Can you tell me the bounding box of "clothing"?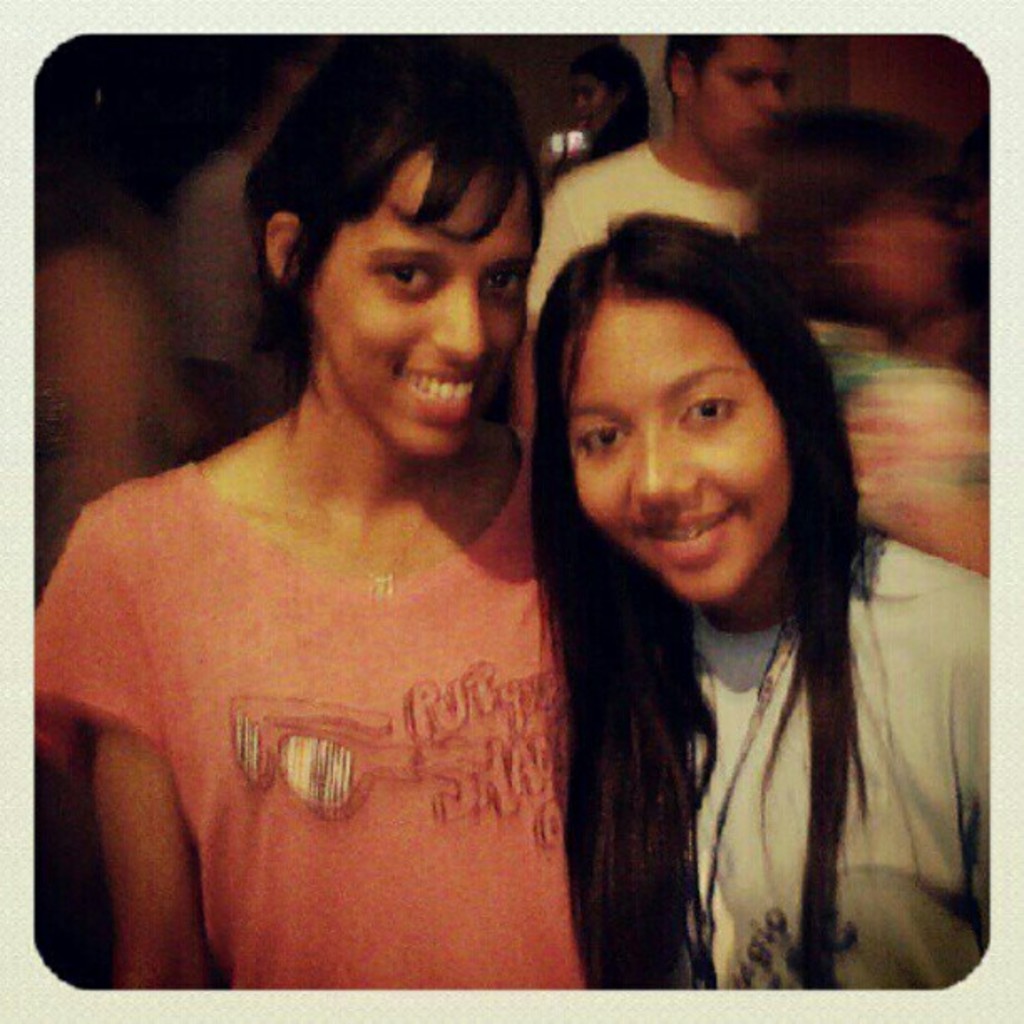
806:323:987:574.
